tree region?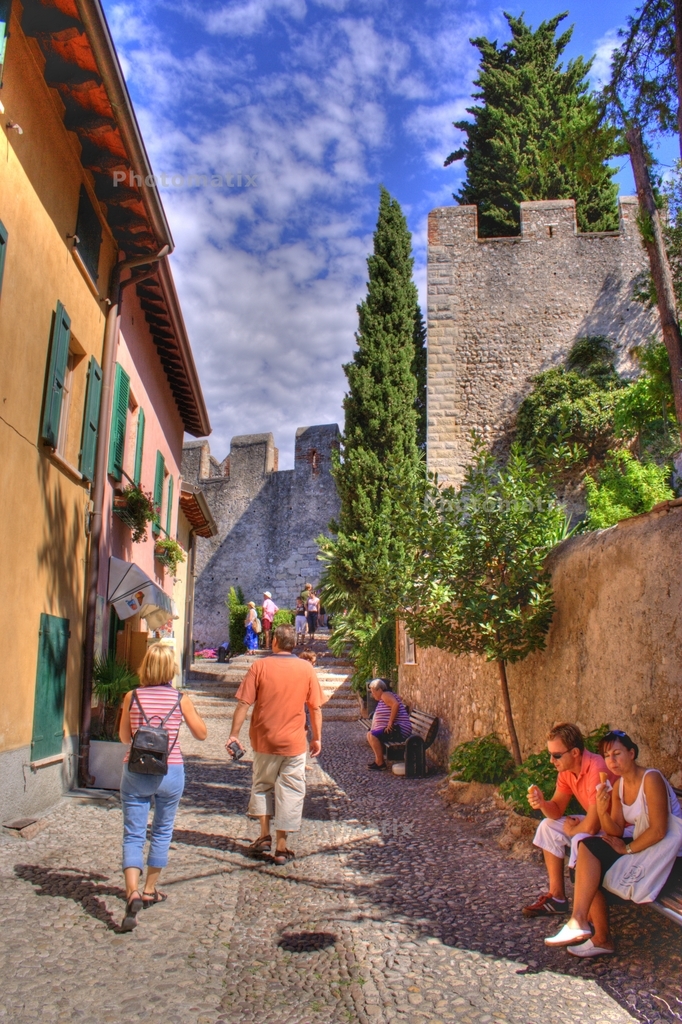
<region>317, 191, 422, 647</region>
